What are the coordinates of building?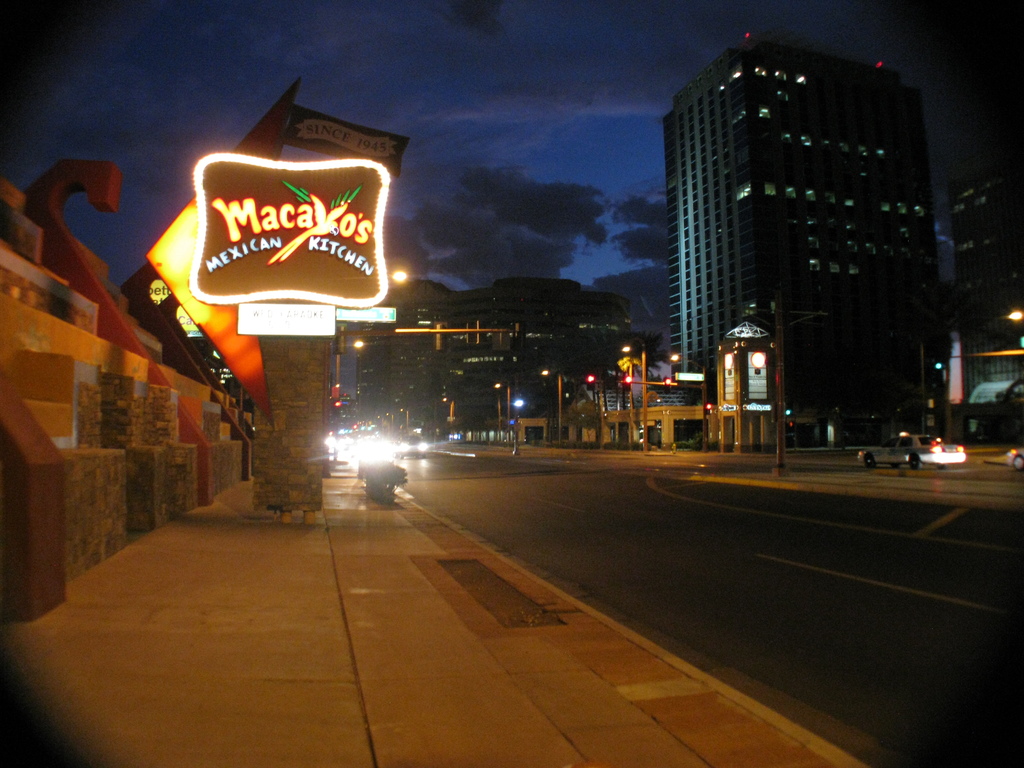
pyautogui.locateOnScreen(947, 167, 1023, 441).
